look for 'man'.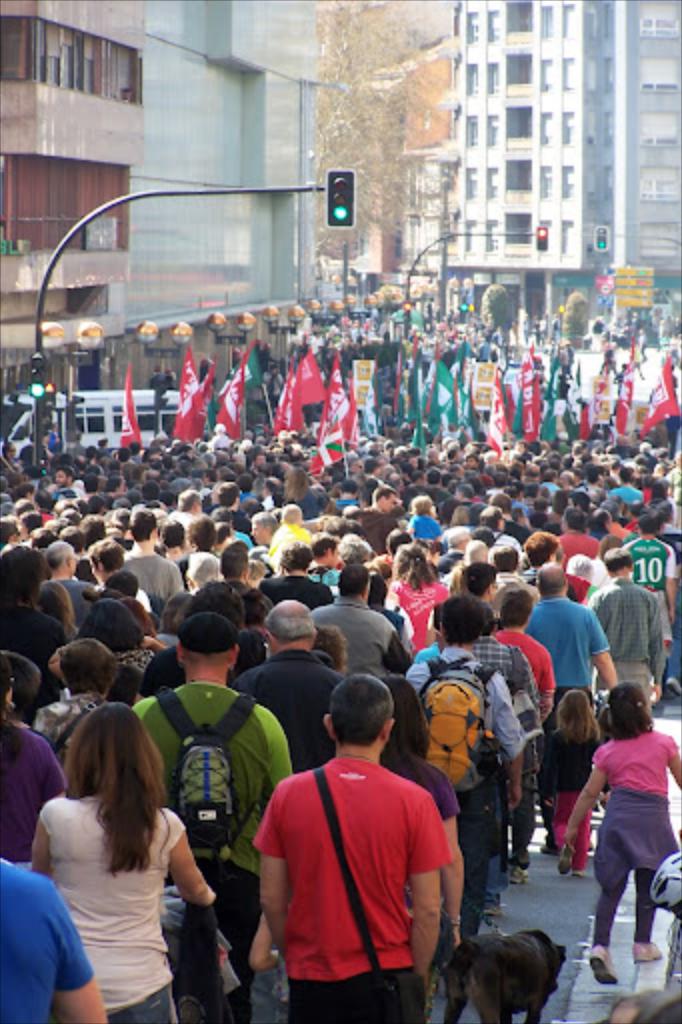
Found: select_region(40, 536, 104, 628).
